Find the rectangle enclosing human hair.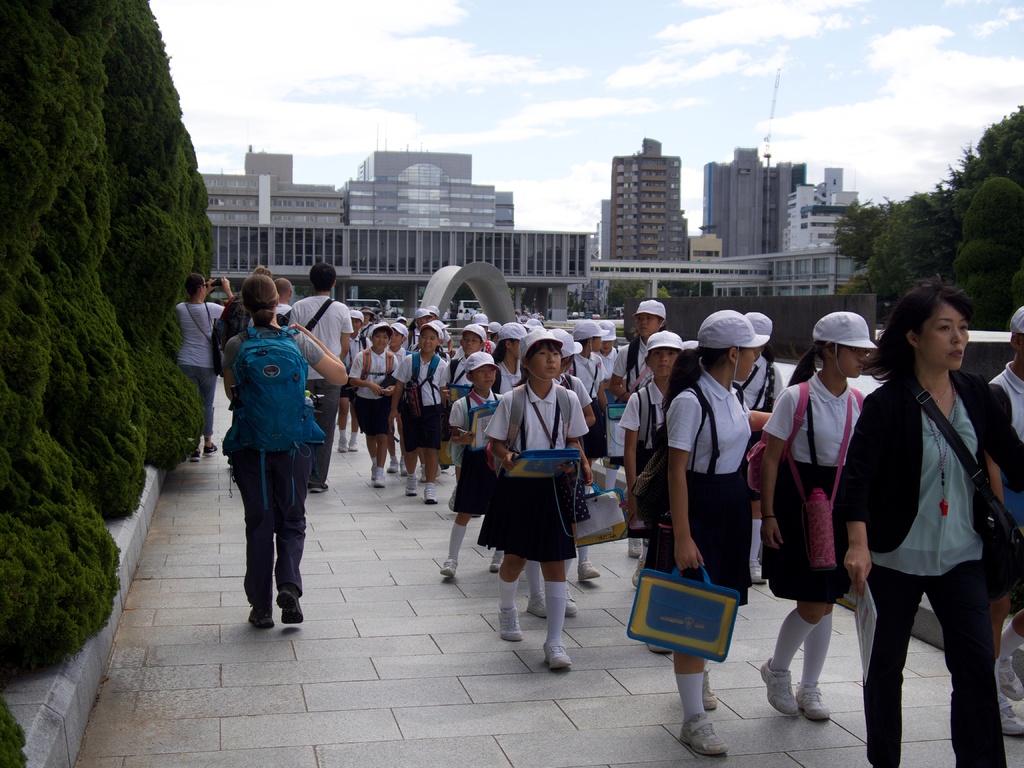
rect(308, 265, 341, 291).
